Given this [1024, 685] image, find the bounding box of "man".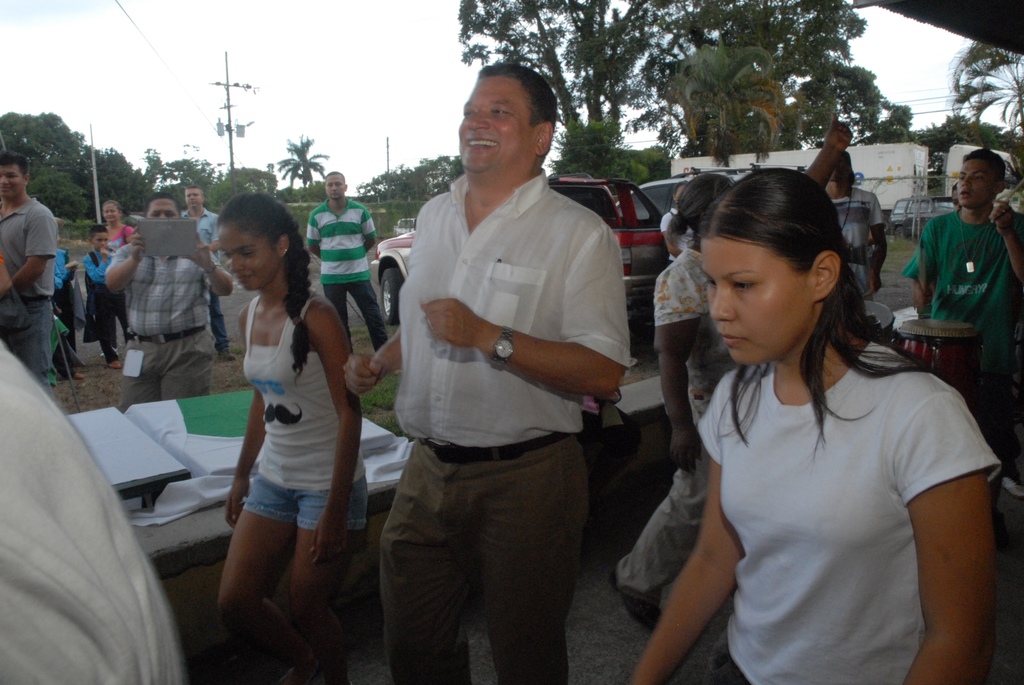
bbox(101, 189, 235, 403).
